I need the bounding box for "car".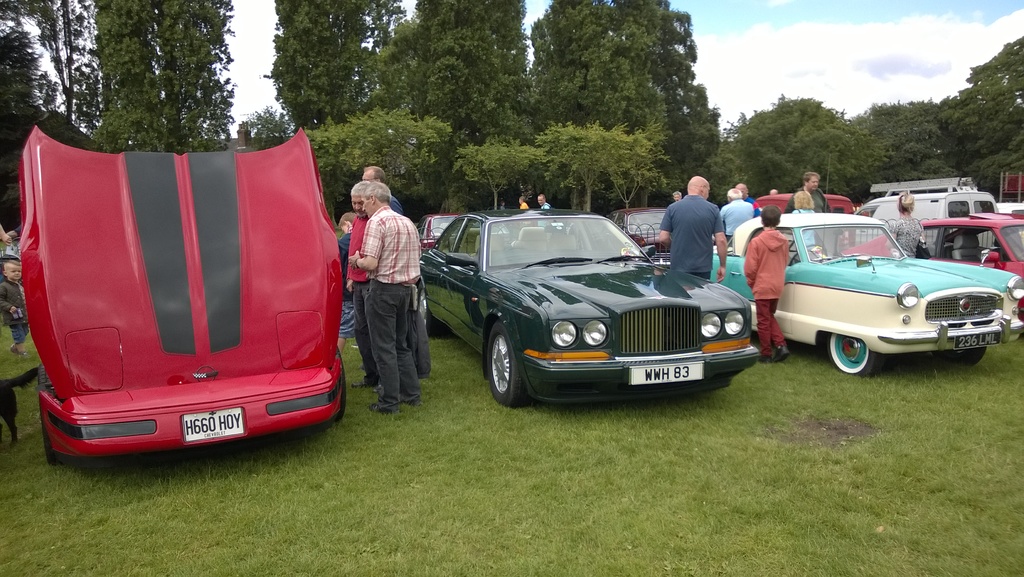
Here it is: Rect(417, 217, 467, 249).
